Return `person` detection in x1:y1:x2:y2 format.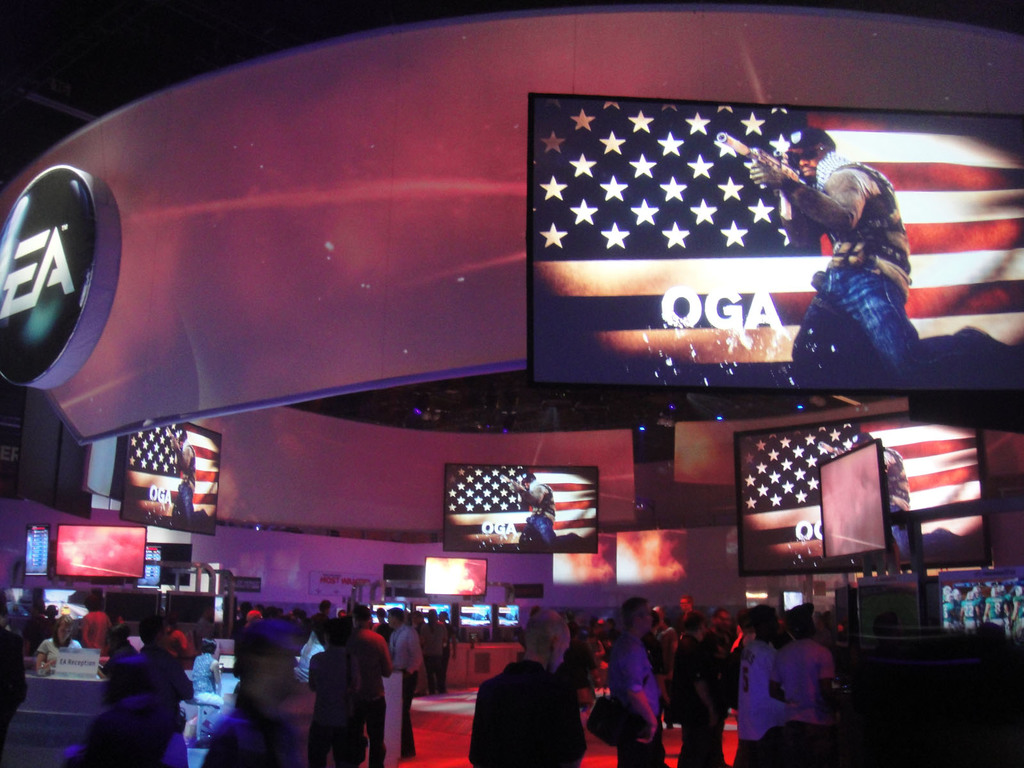
733:606:778:767.
